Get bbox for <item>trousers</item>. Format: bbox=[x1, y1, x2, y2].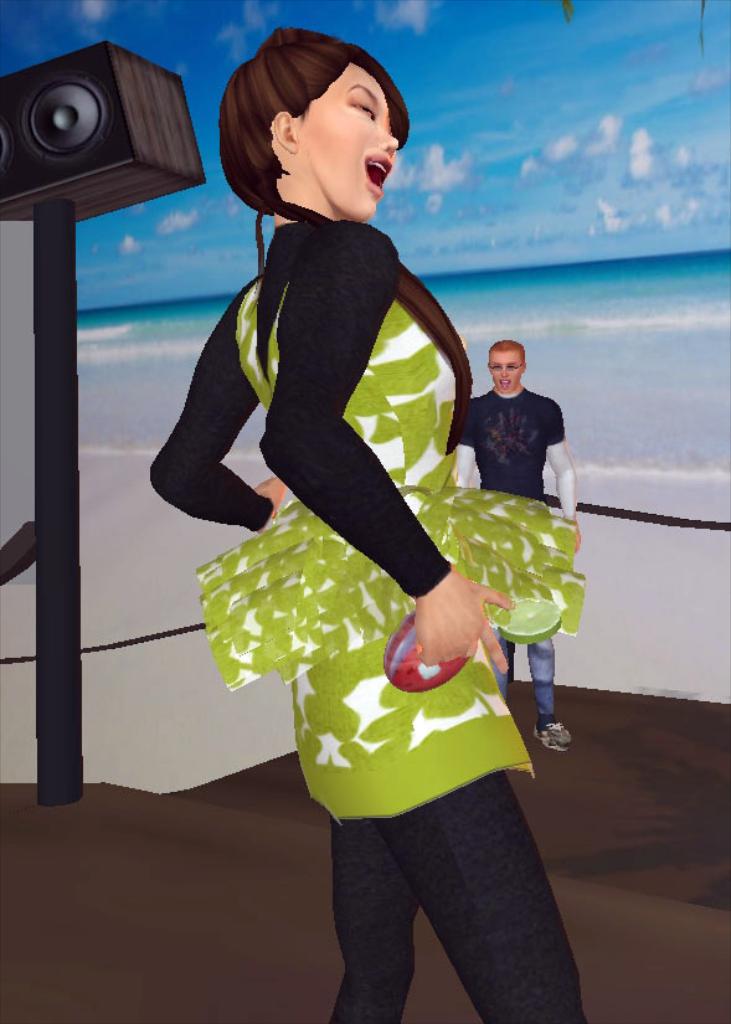
bbox=[312, 778, 572, 998].
